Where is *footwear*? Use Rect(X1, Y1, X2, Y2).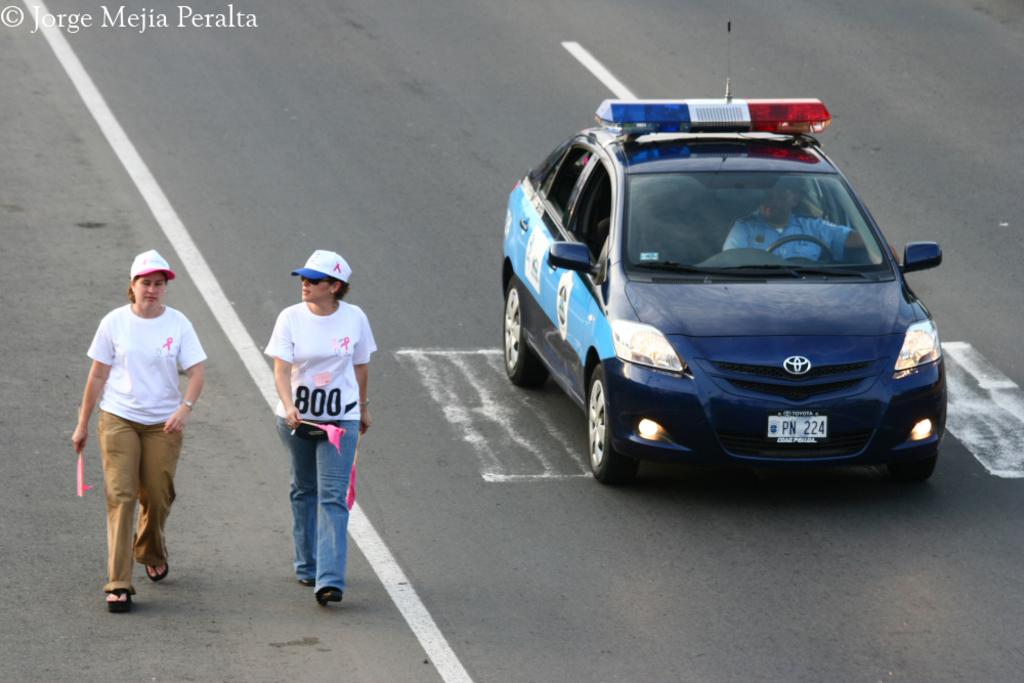
Rect(144, 553, 171, 581).
